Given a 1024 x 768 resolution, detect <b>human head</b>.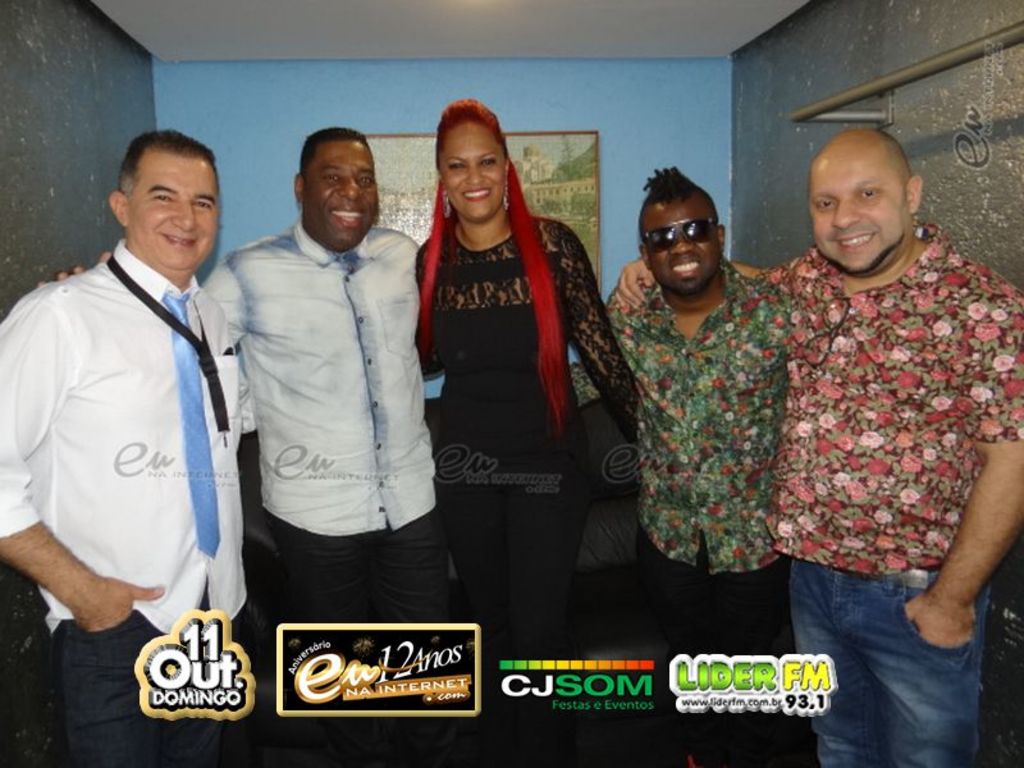
detection(291, 131, 378, 247).
